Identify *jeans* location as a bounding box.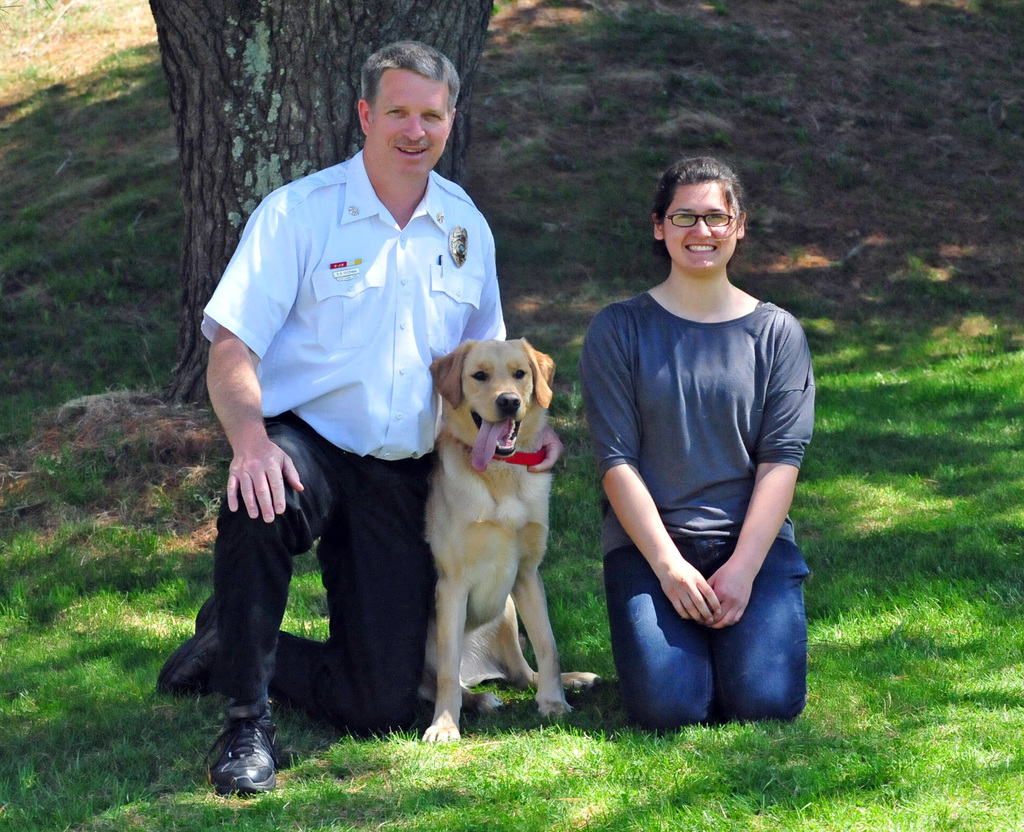
bbox=(607, 500, 815, 725).
